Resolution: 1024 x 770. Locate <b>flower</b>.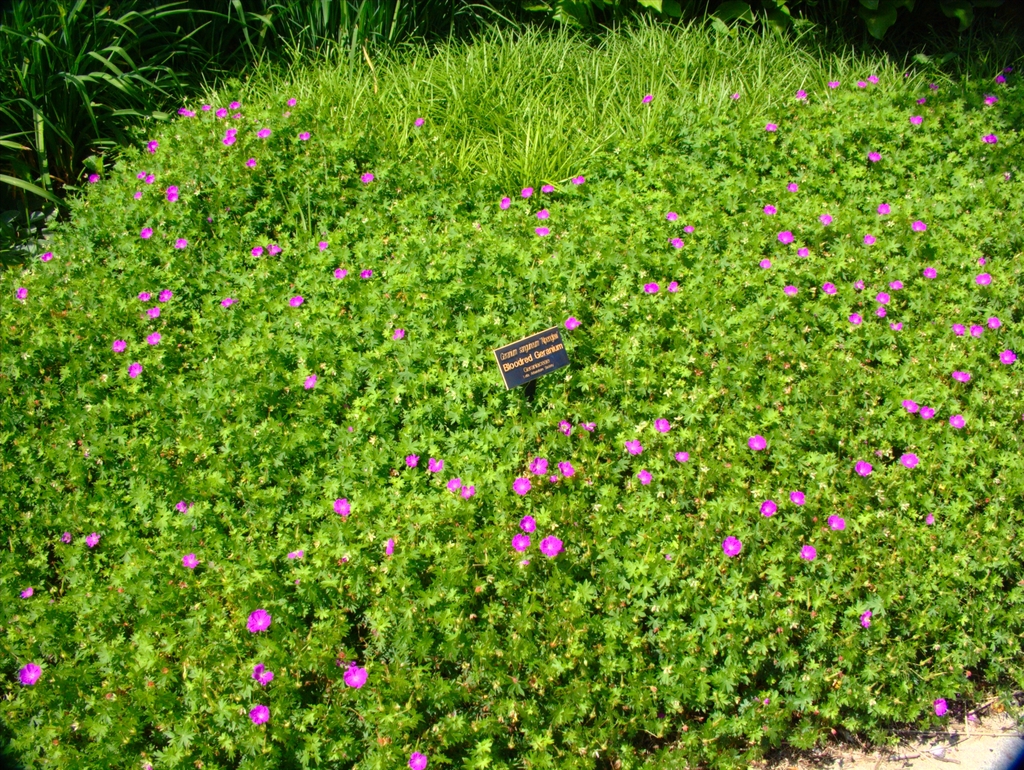
{"left": 998, "top": 348, "right": 1018, "bottom": 366}.
